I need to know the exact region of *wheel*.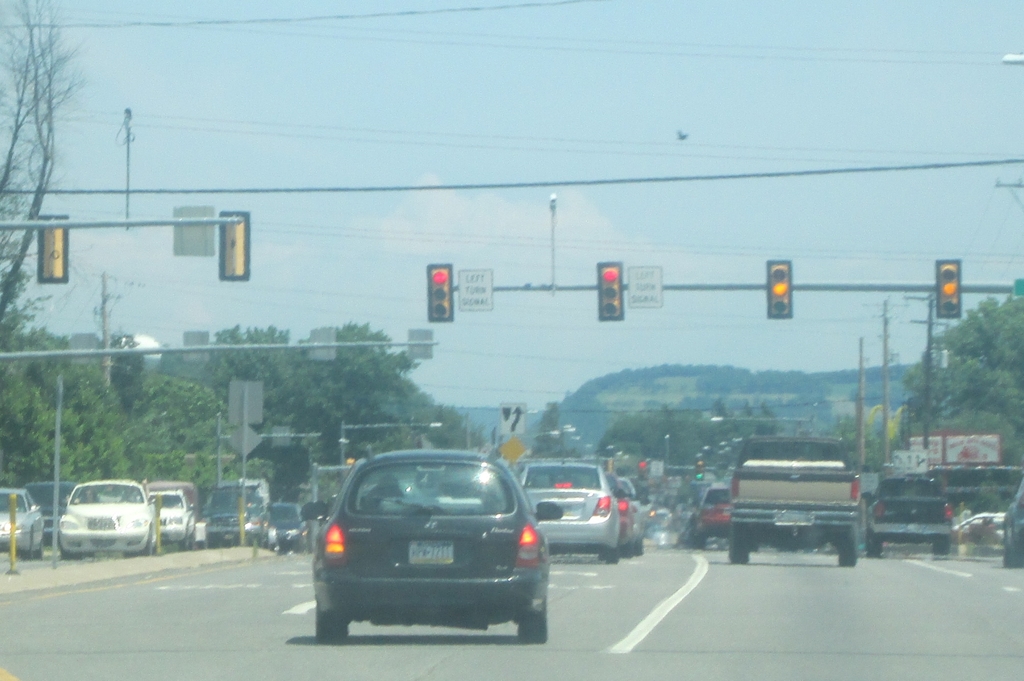
Region: 623, 540, 634, 558.
